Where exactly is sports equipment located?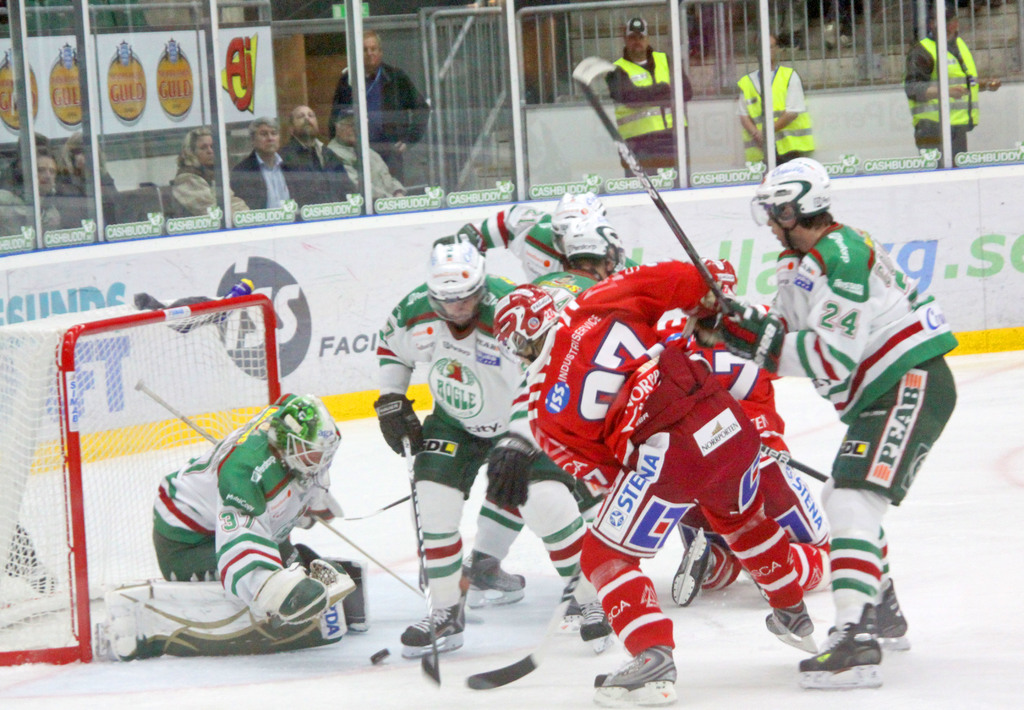
Its bounding box is 572:52:729:310.
